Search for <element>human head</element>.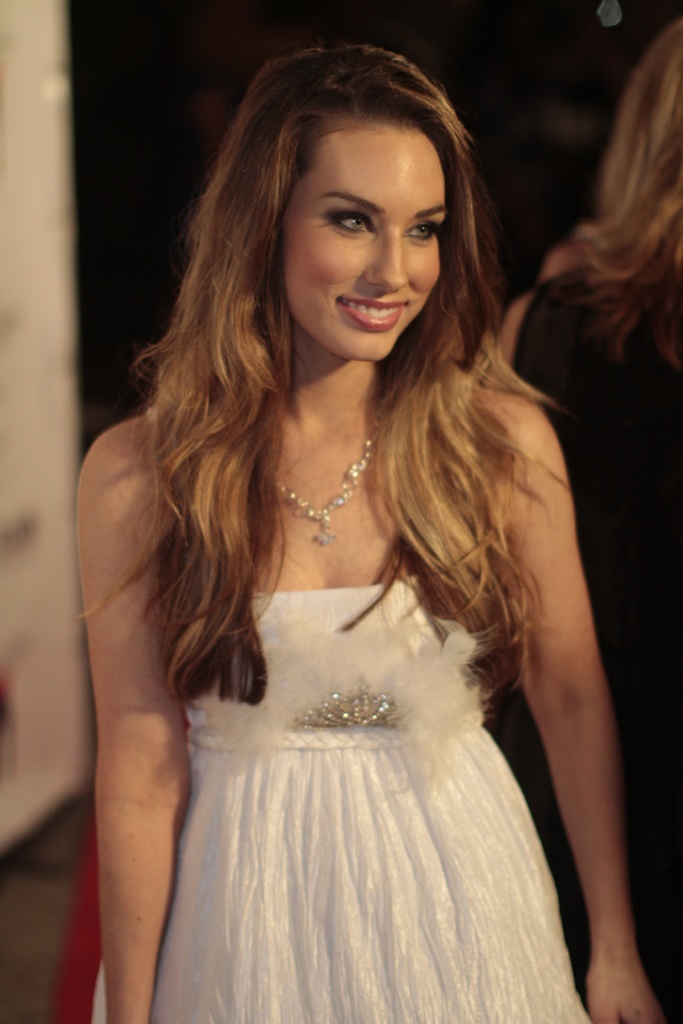
Found at (232, 42, 481, 348).
